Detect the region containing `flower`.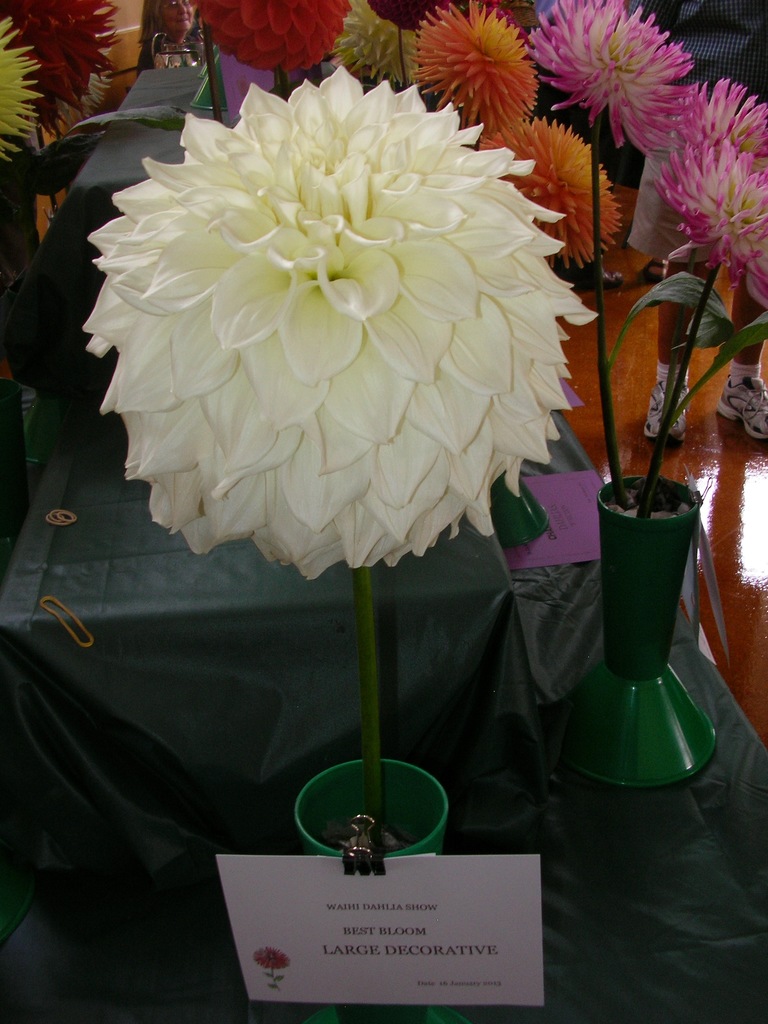
locate(482, 115, 623, 262).
